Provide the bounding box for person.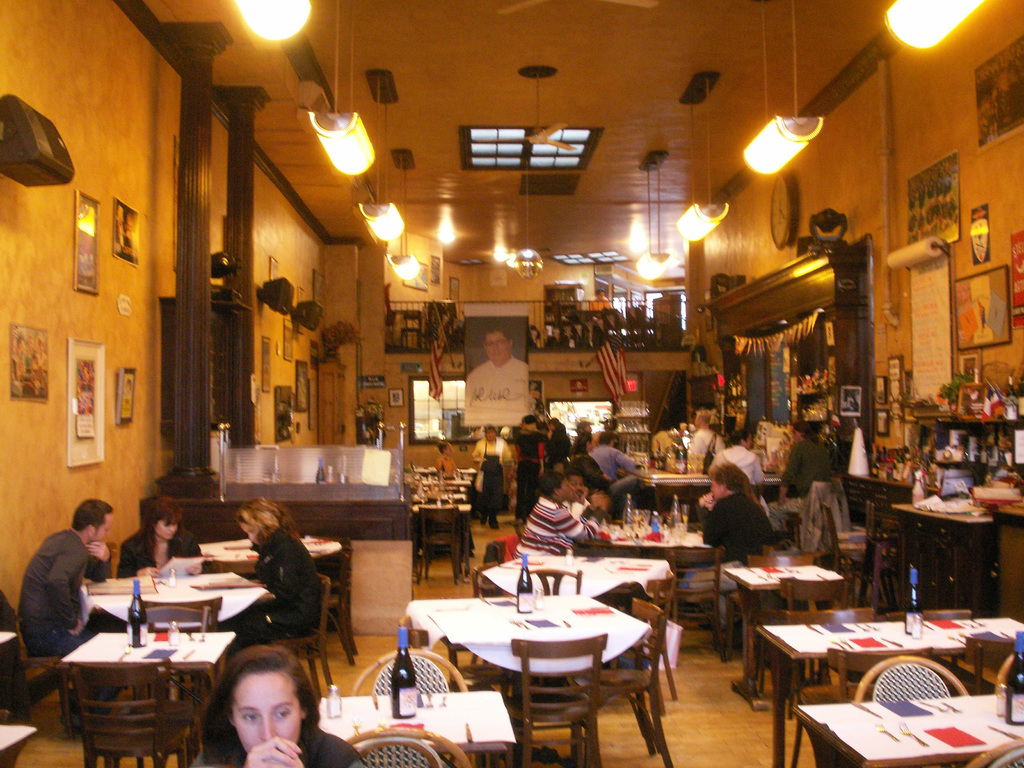
crop(519, 478, 600, 569).
